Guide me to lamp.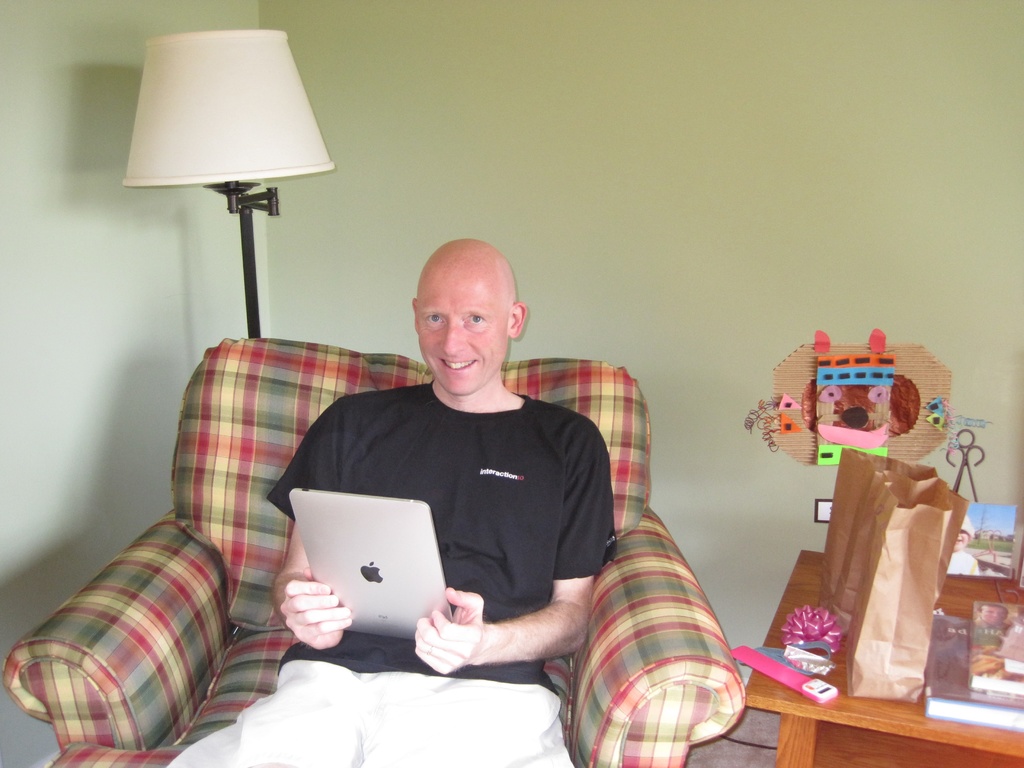
Guidance: box=[122, 27, 335, 340].
